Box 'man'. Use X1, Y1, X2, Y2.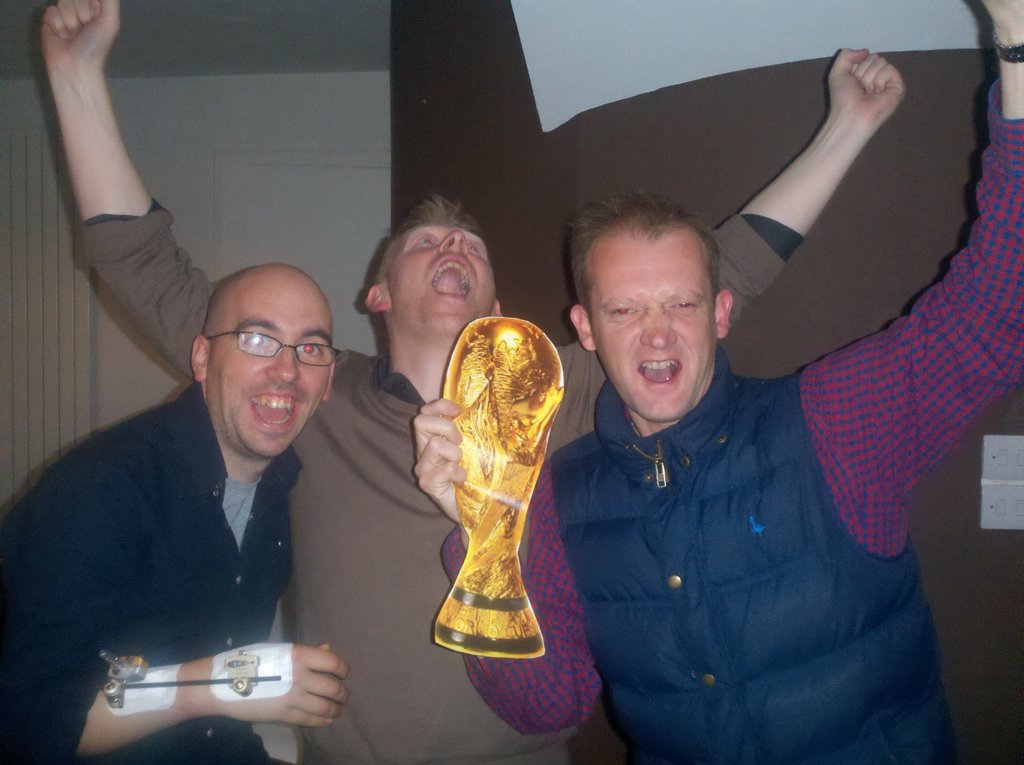
37, 0, 908, 764.
